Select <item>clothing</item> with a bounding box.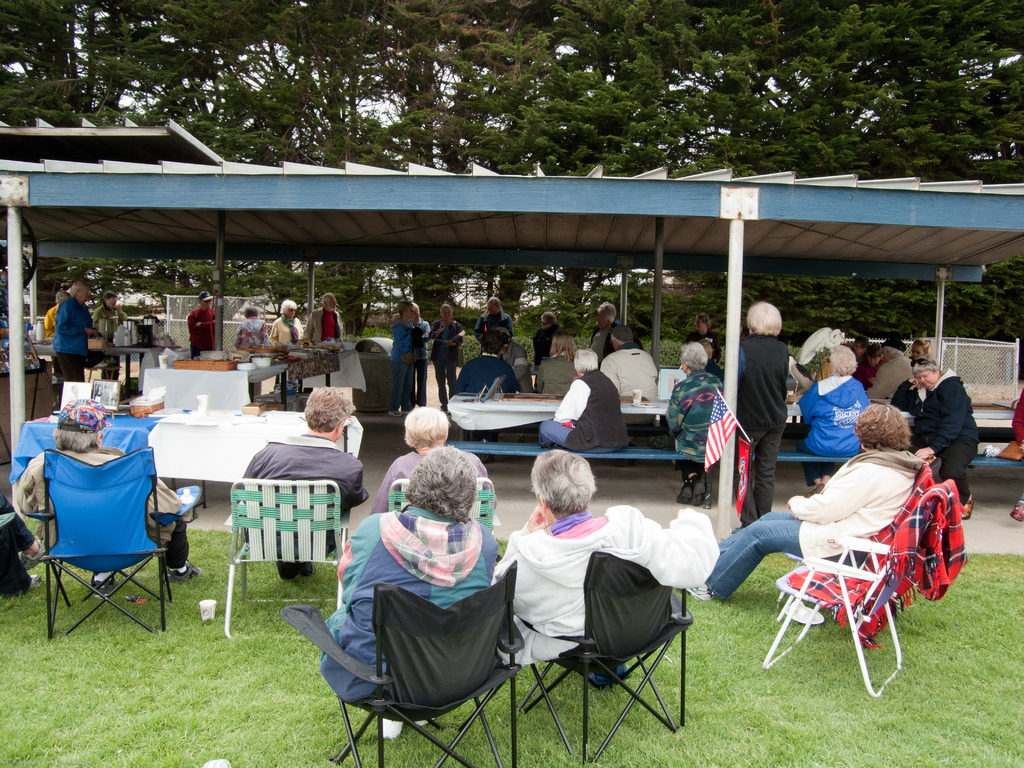
box(366, 450, 493, 516).
